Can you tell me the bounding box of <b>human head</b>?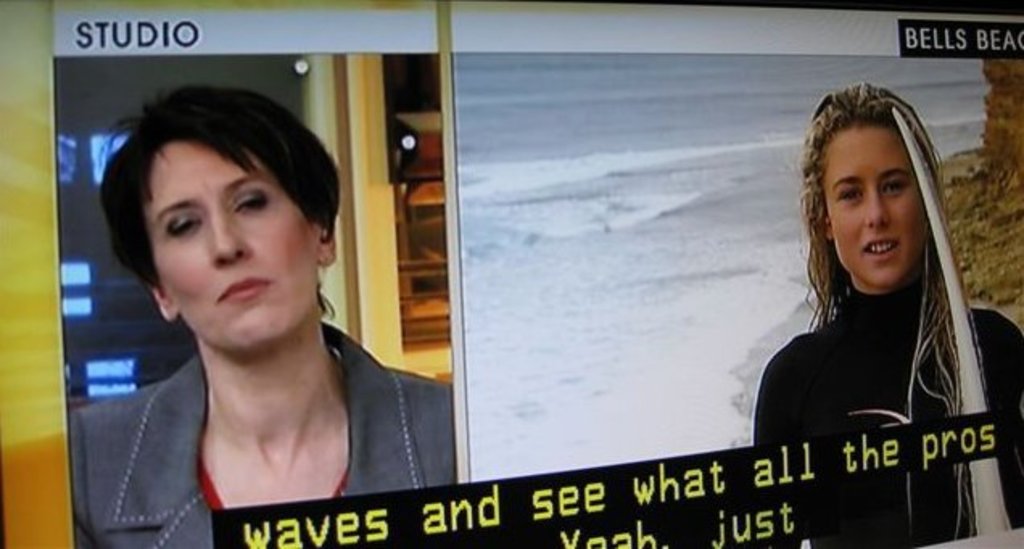
x1=811, y1=79, x2=939, y2=288.
